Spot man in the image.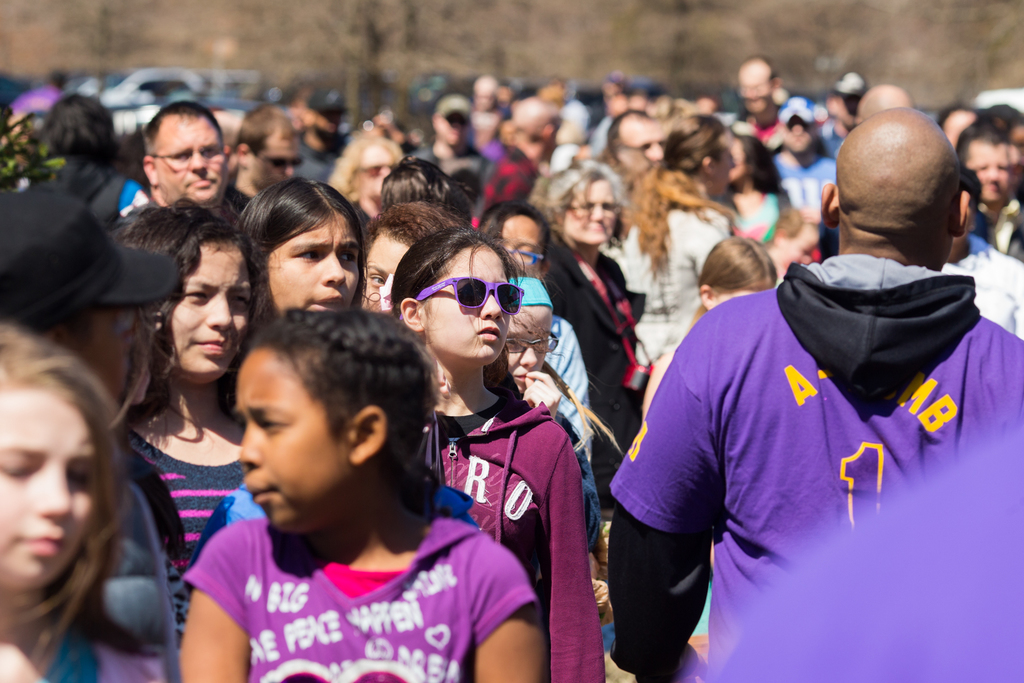
man found at (124, 104, 259, 228).
